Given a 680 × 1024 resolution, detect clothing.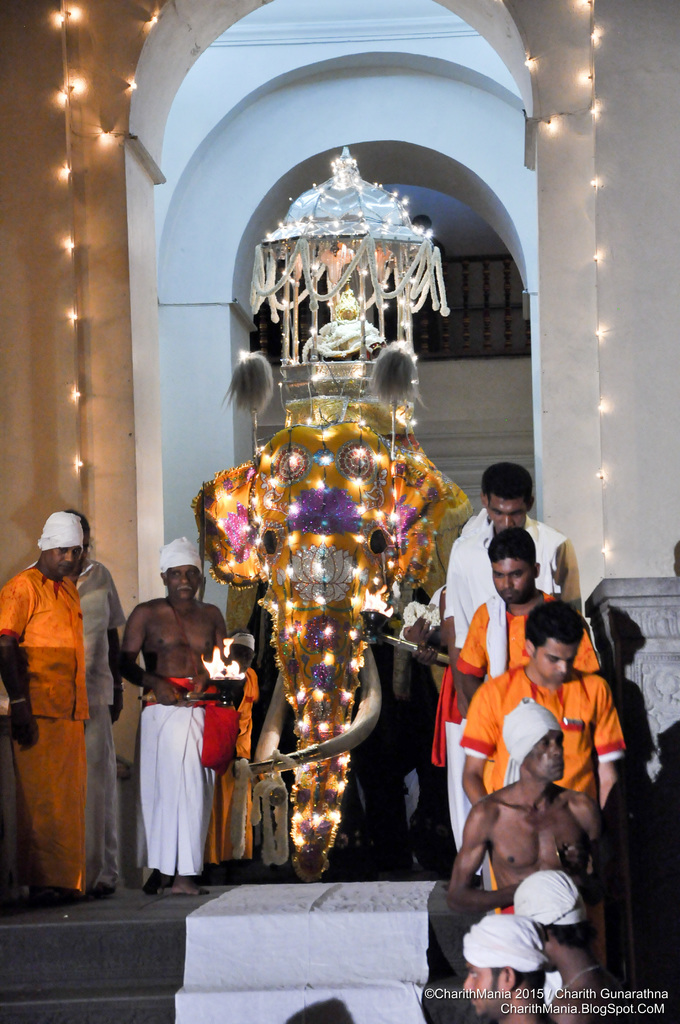
select_region(444, 499, 588, 674).
